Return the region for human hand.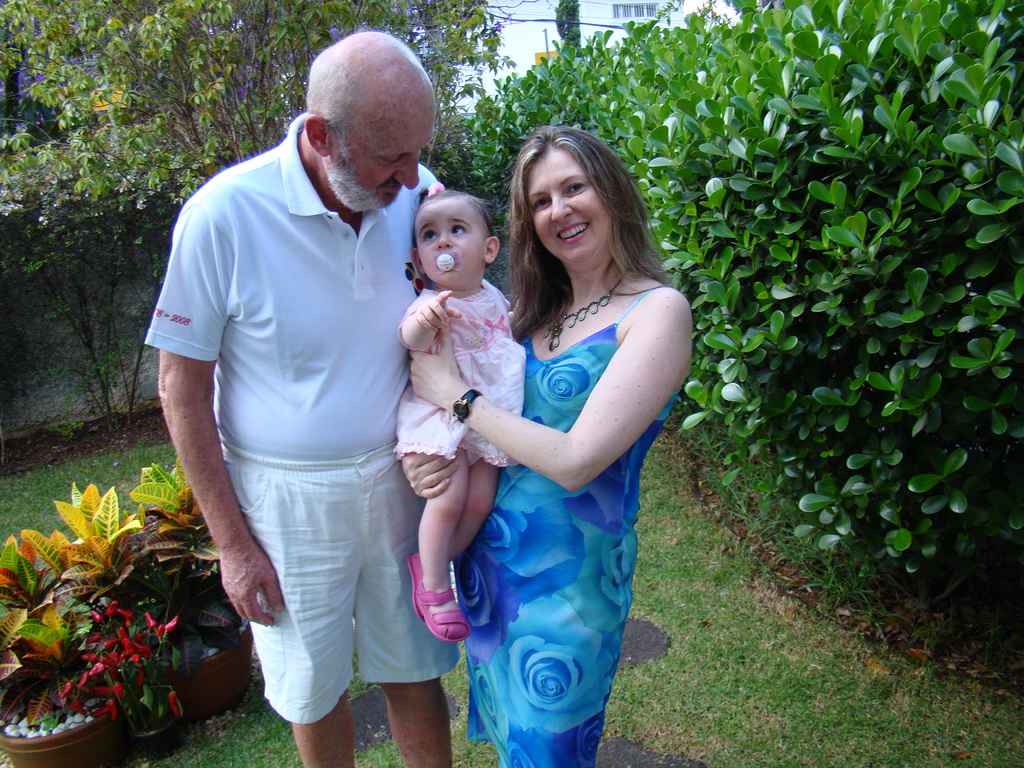
BBox(413, 290, 465, 333).
